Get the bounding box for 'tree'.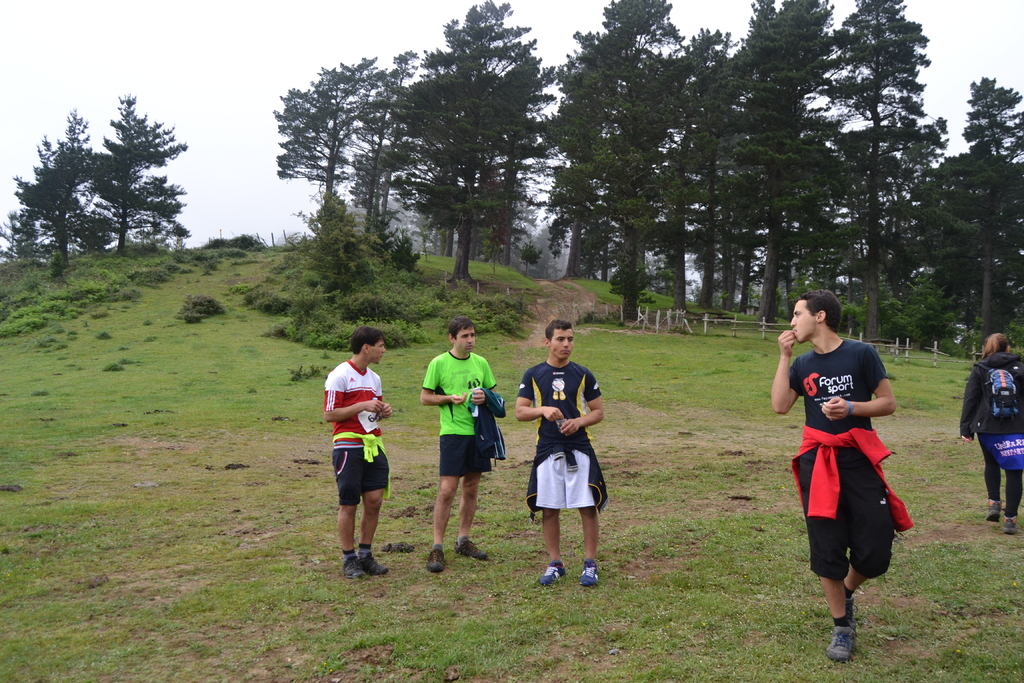
locate(817, 0, 961, 331).
